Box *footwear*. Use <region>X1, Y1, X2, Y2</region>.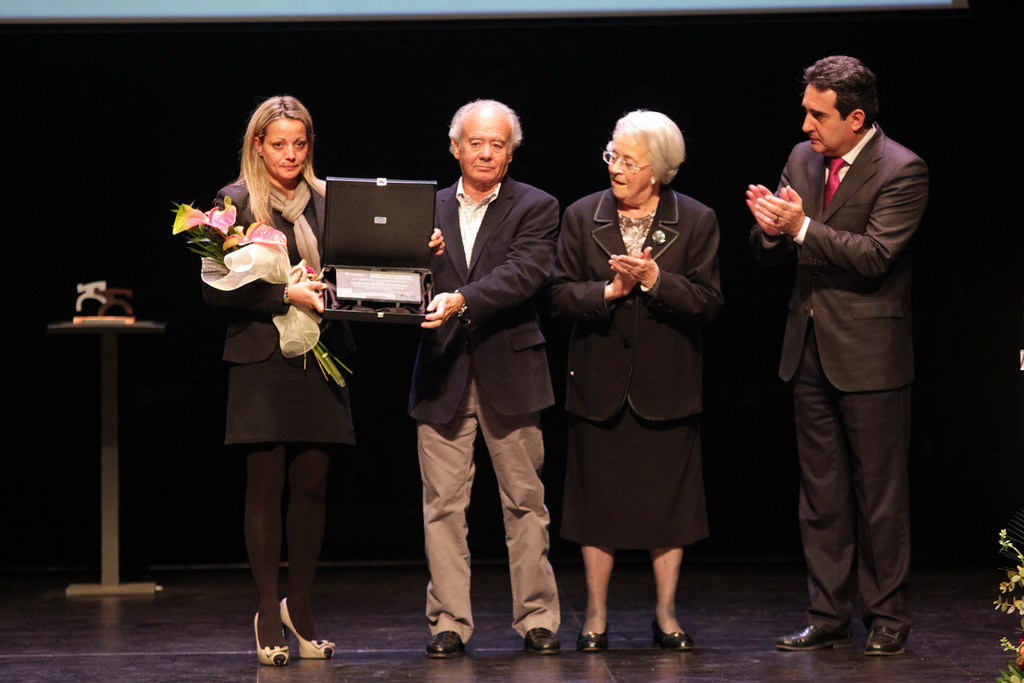
<region>575, 622, 614, 655</region>.
